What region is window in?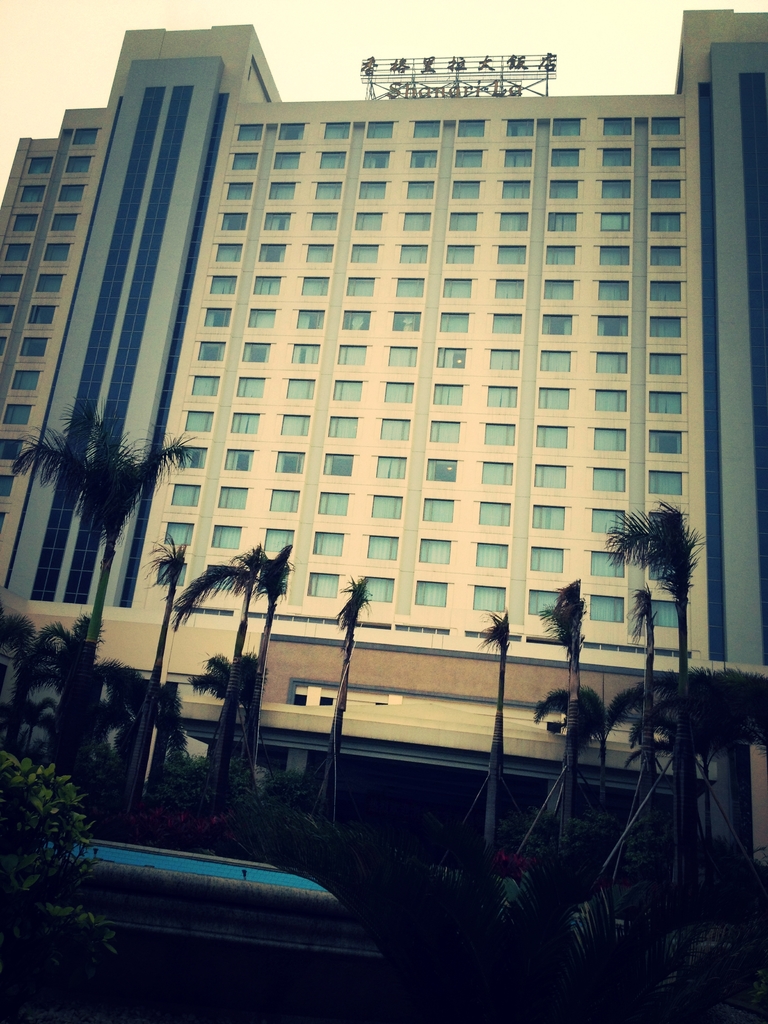
[x1=280, y1=415, x2=312, y2=435].
